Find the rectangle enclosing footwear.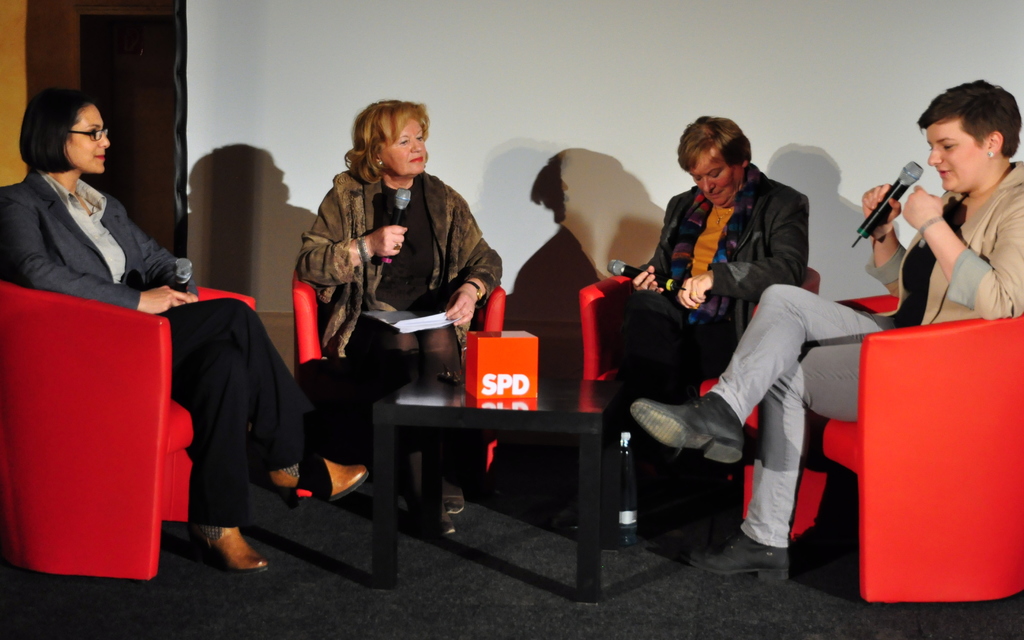
(627, 392, 749, 468).
